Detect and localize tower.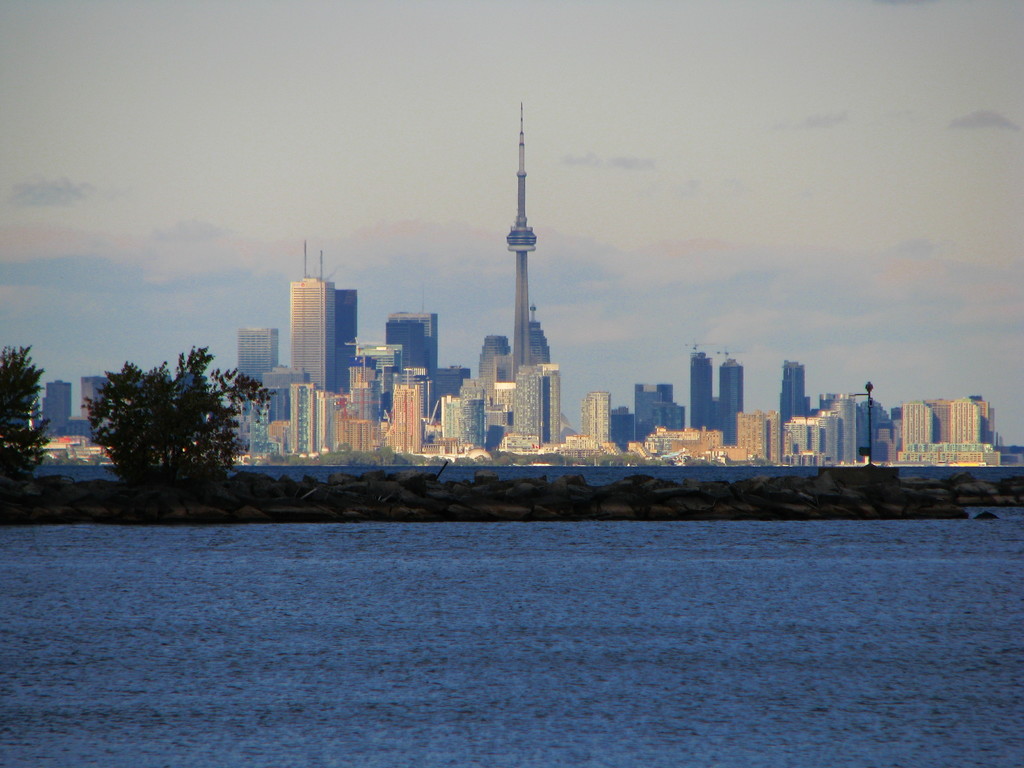
Localized at x1=689, y1=351, x2=747, y2=435.
